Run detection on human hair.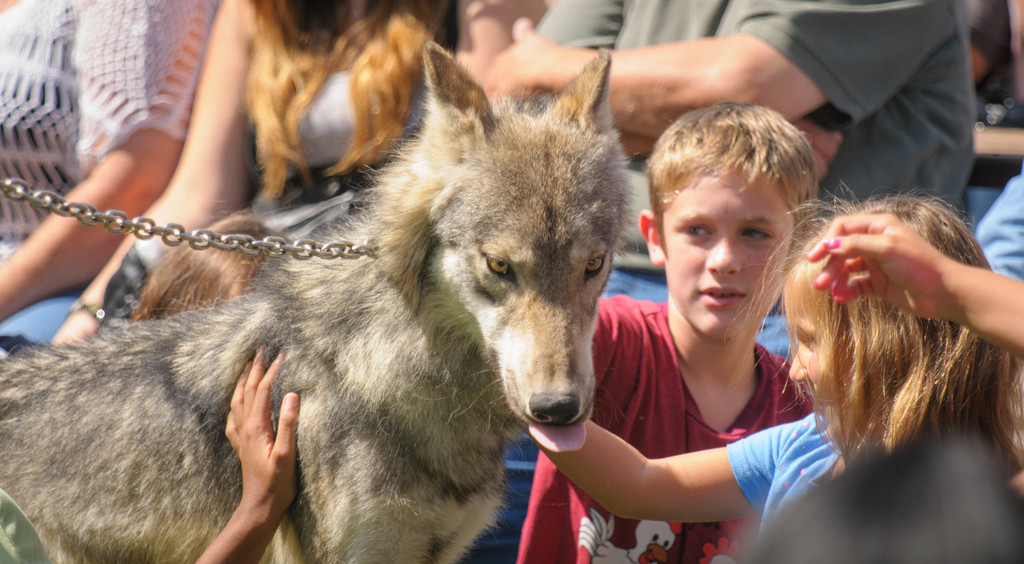
Result: box(716, 157, 995, 481).
